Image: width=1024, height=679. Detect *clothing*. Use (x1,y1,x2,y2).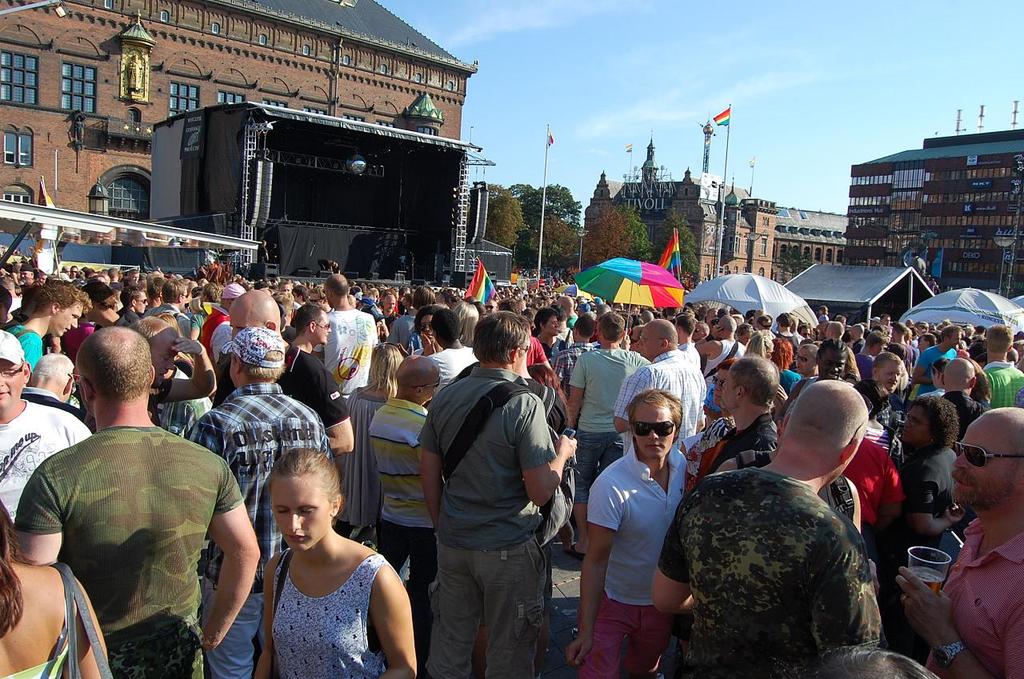
(0,562,82,678).
